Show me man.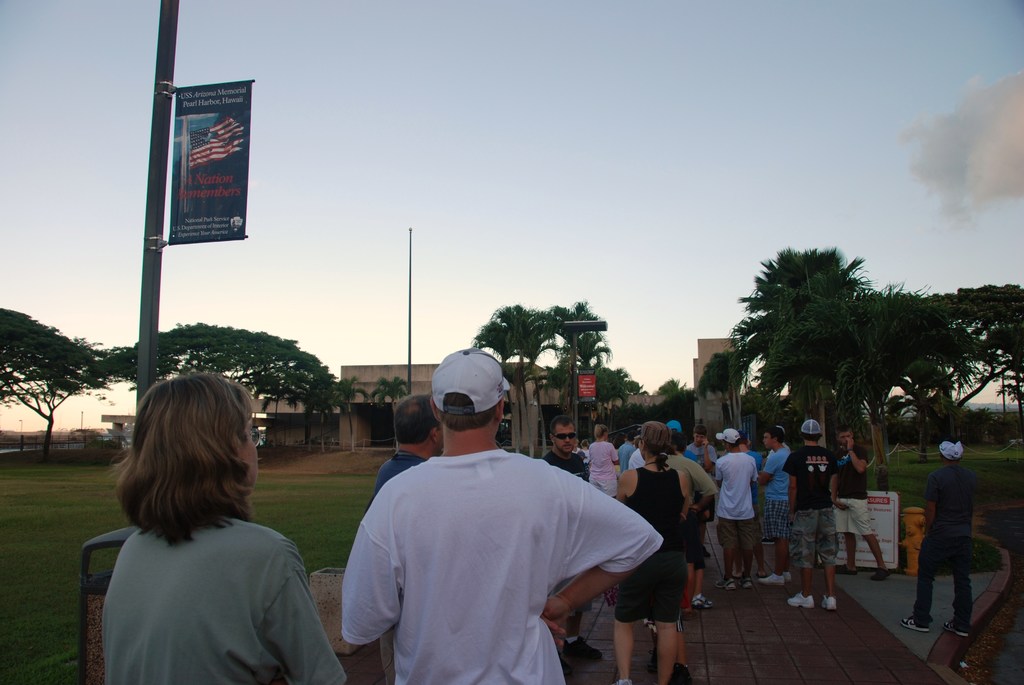
man is here: [611, 417, 697, 684].
